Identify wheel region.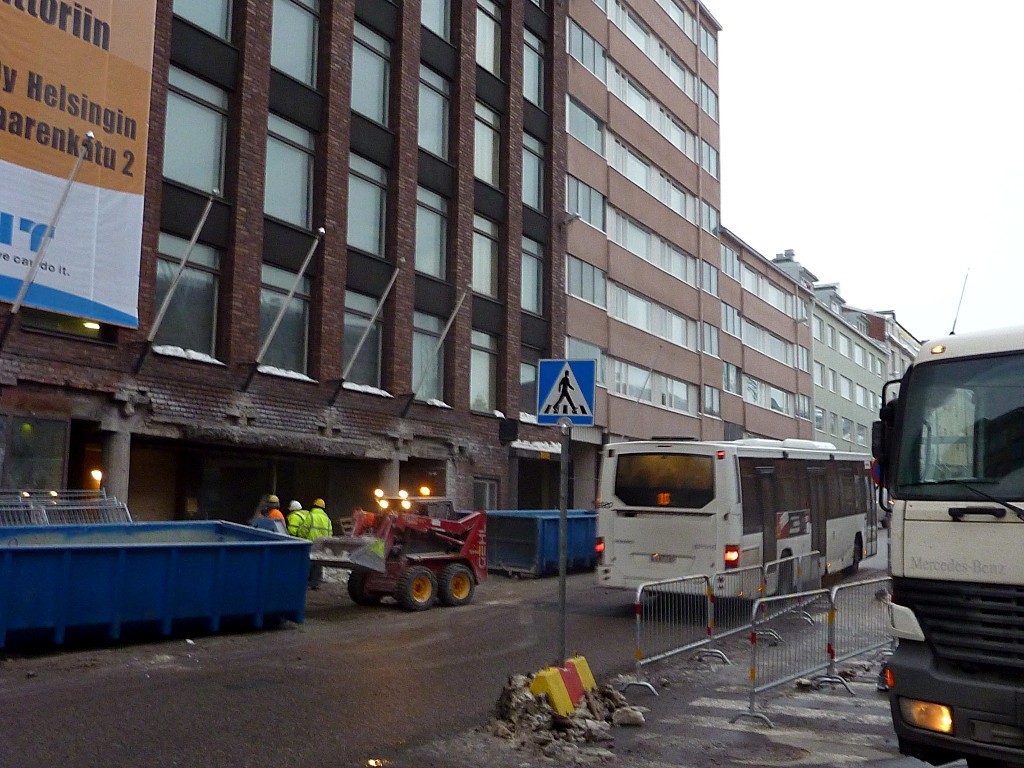
Region: (x1=438, y1=557, x2=475, y2=604).
